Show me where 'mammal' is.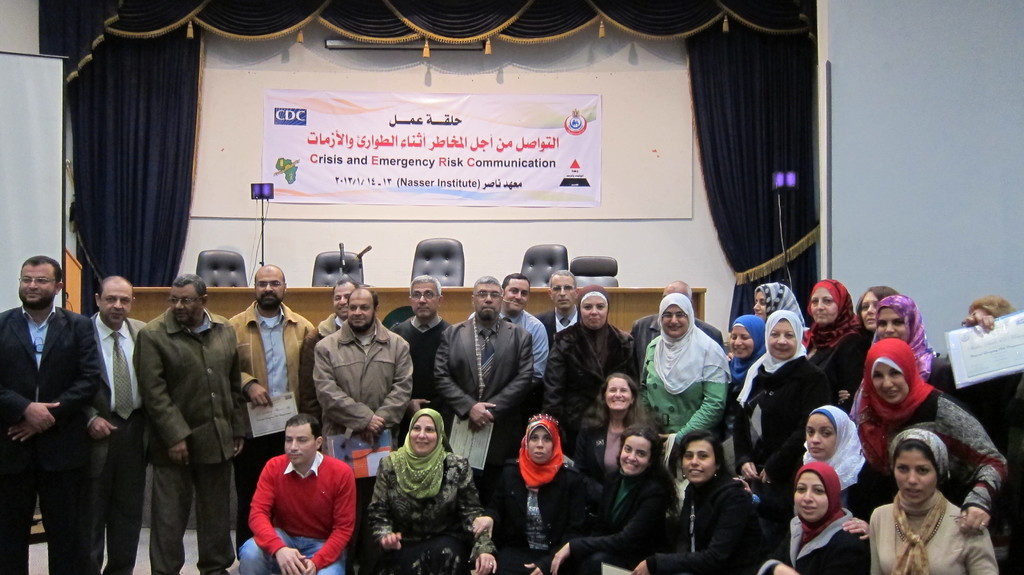
'mammal' is at Rect(868, 425, 1000, 574).
